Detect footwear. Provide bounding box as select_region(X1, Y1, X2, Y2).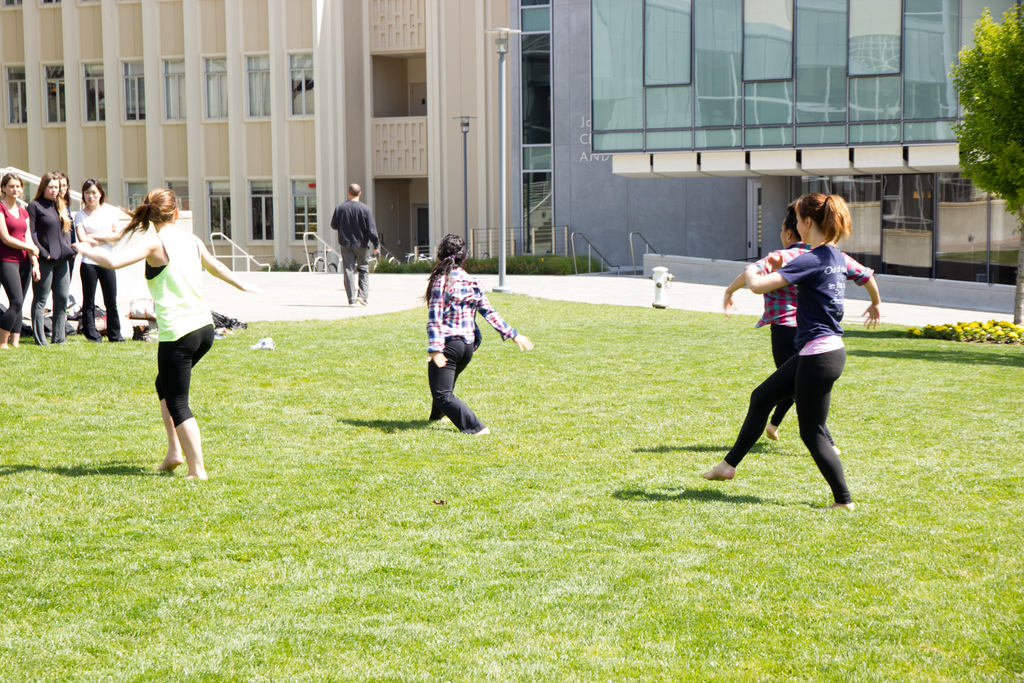
select_region(259, 334, 276, 350).
